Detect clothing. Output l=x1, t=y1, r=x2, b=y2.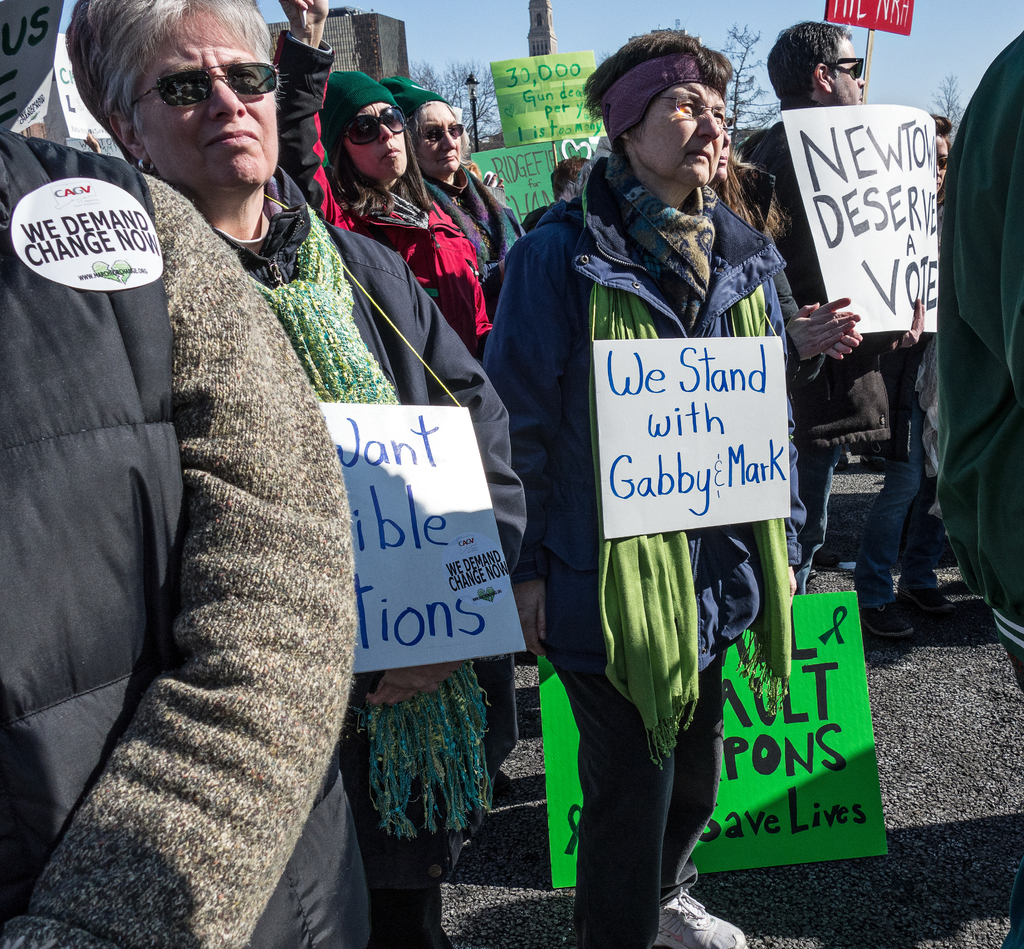
l=497, t=62, r=835, b=868.
